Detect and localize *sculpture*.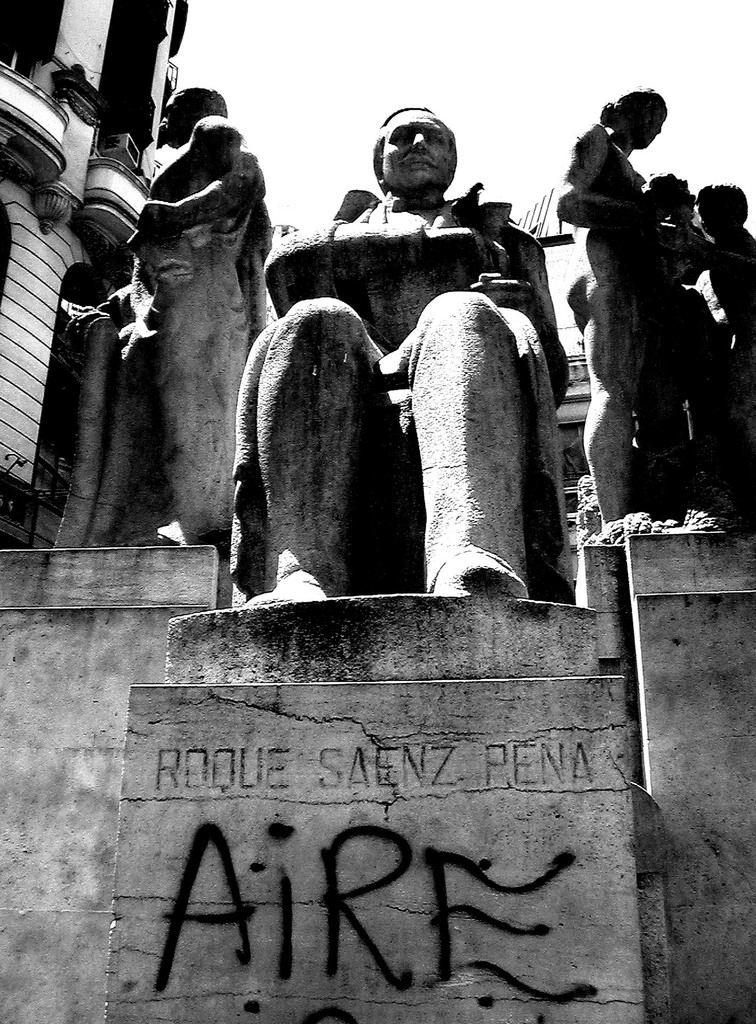
Localized at (x1=553, y1=80, x2=755, y2=548).
